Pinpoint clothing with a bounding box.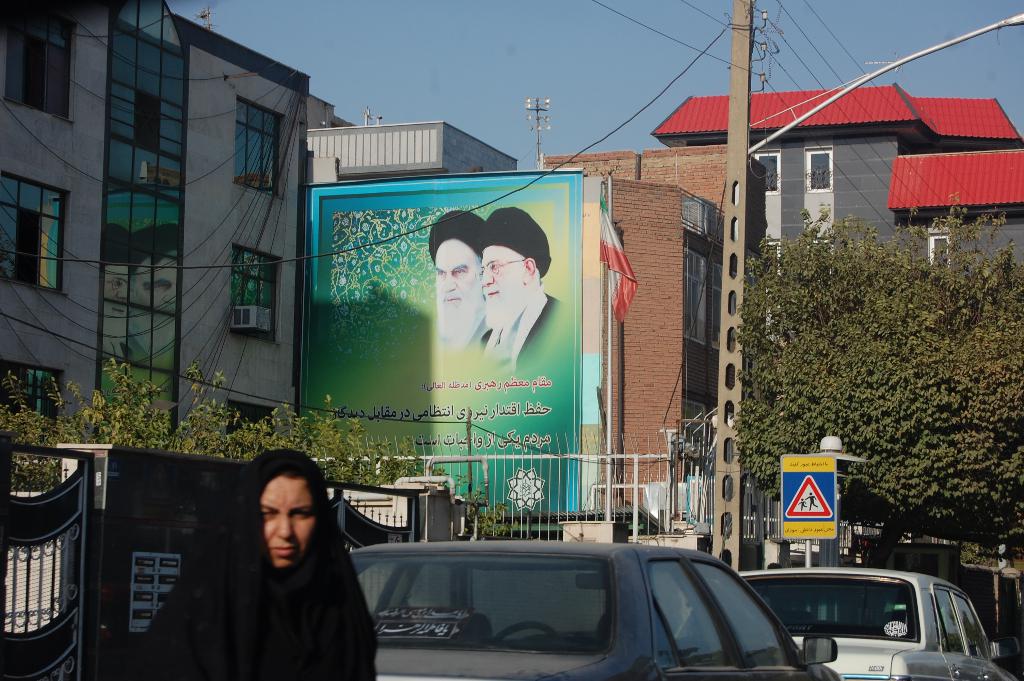
bbox=[478, 290, 563, 380].
